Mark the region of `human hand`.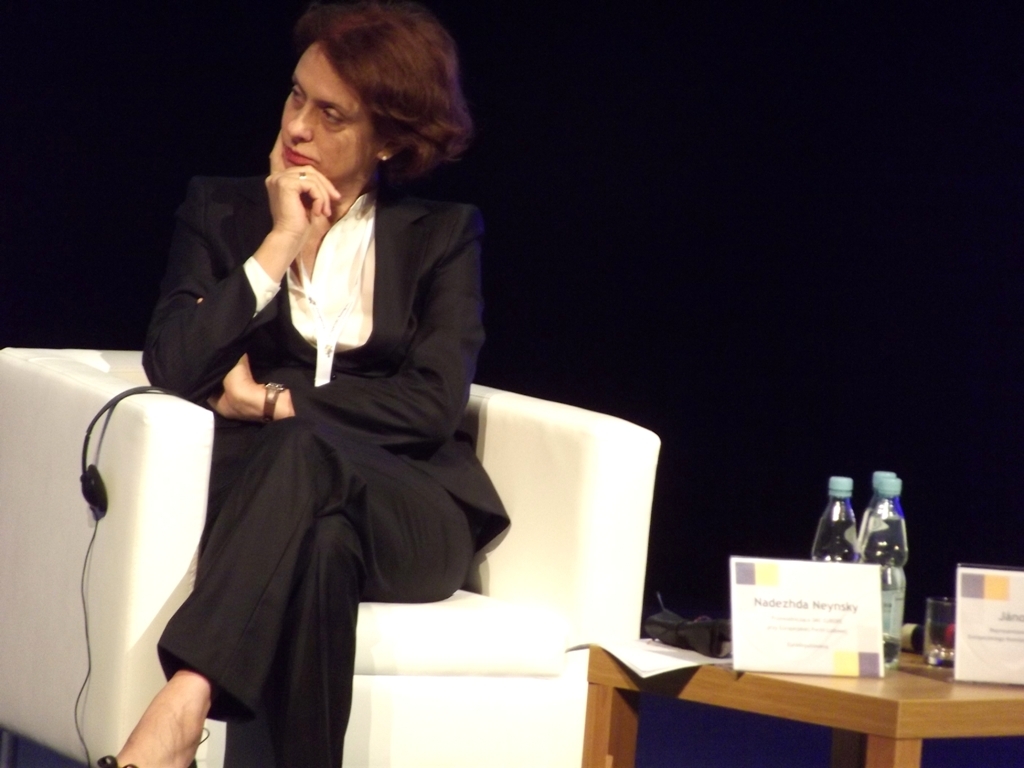
Region: 239/157/336/245.
